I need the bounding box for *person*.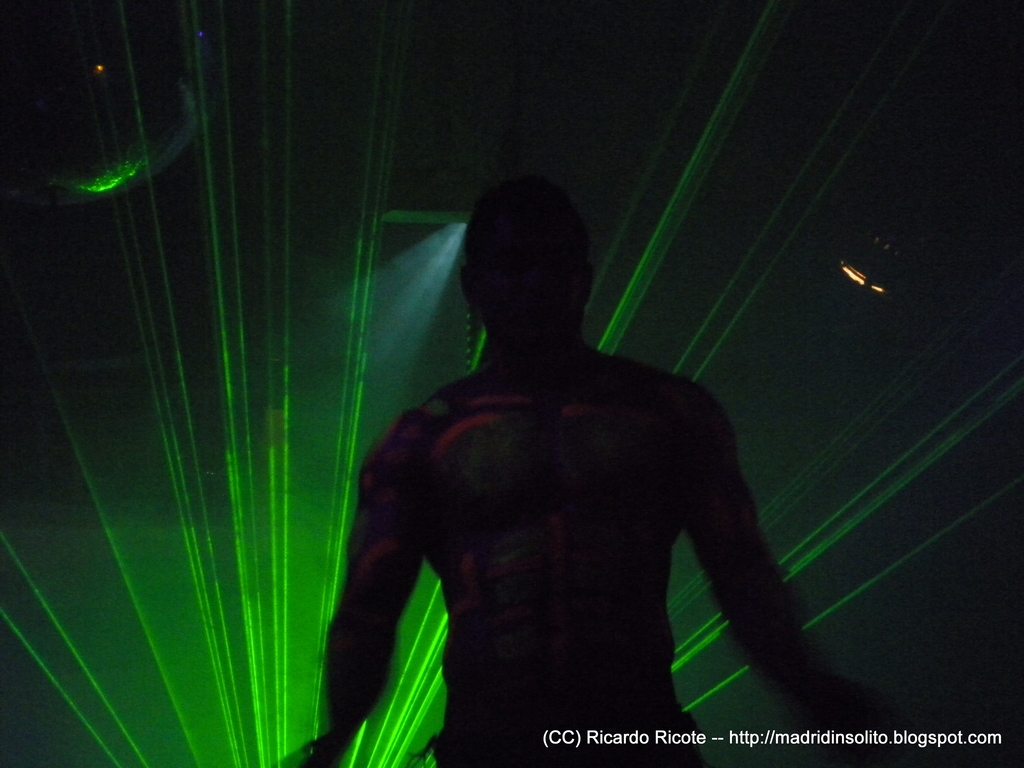
Here it is: detection(296, 173, 904, 767).
